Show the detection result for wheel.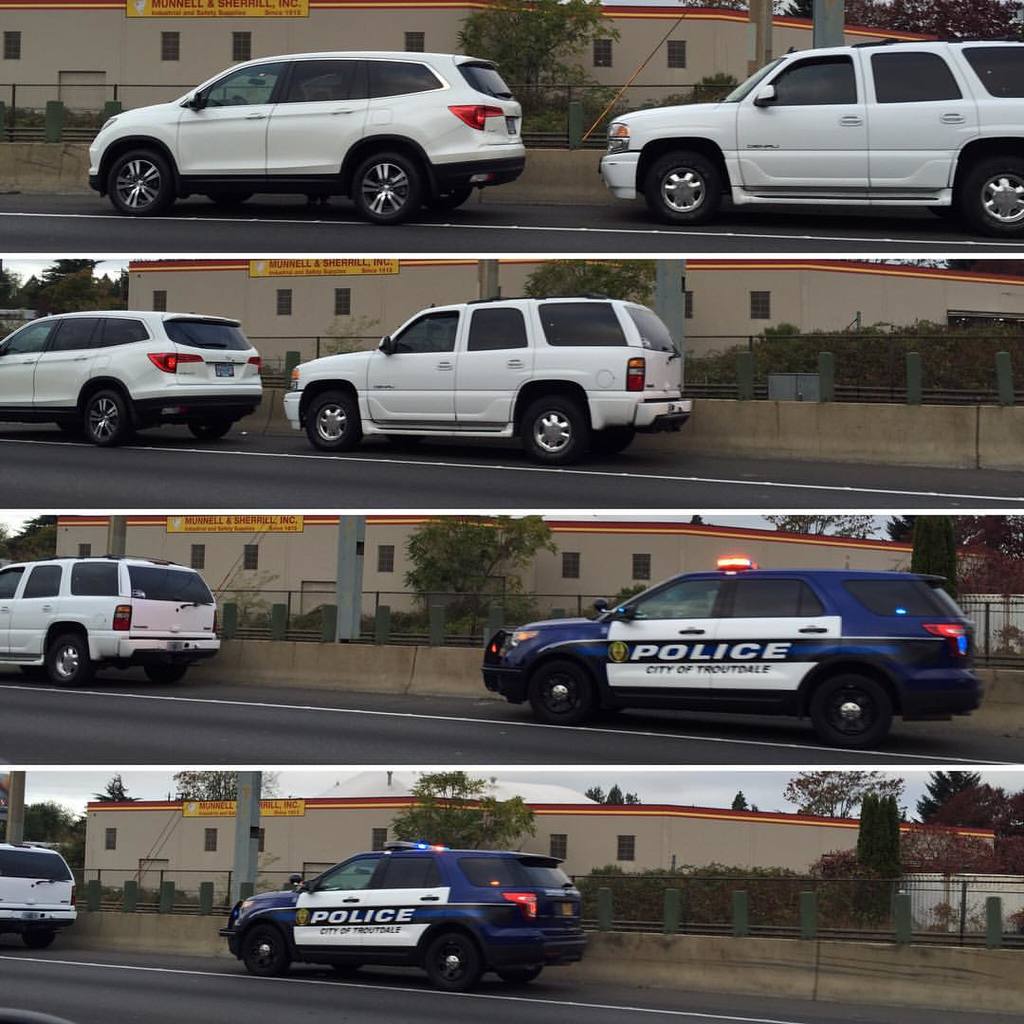
bbox(627, 144, 724, 227).
